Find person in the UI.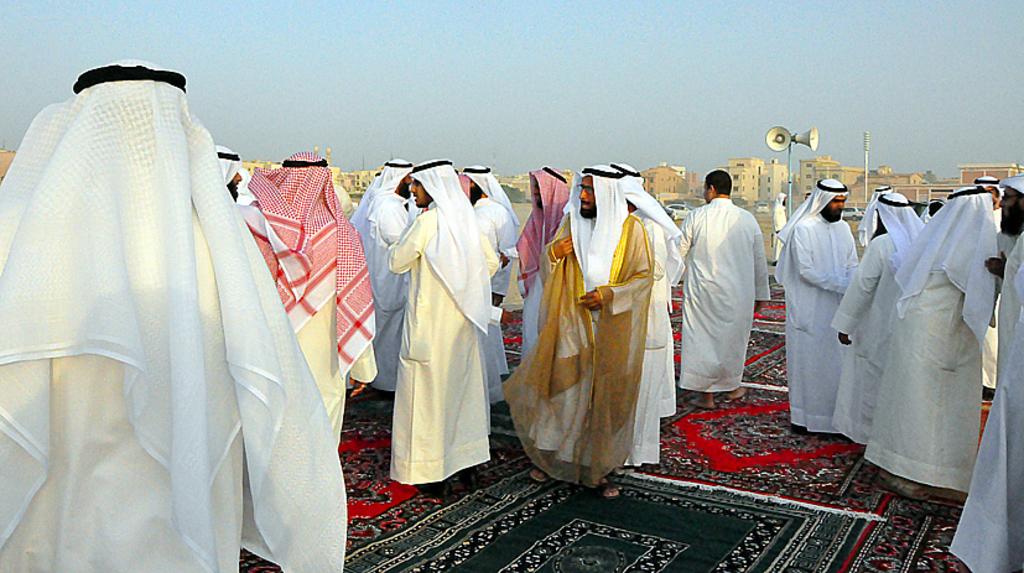
UI element at pyautogui.locateOnScreen(940, 168, 1023, 572).
